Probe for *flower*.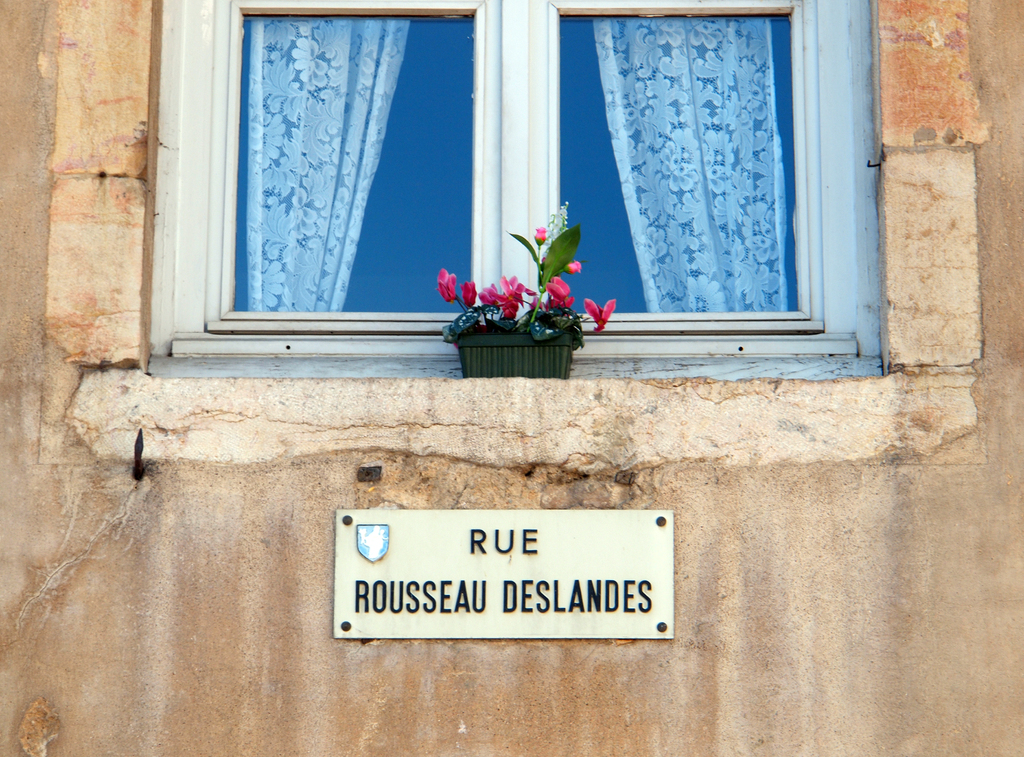
Probe result: 433,268,459,306.
